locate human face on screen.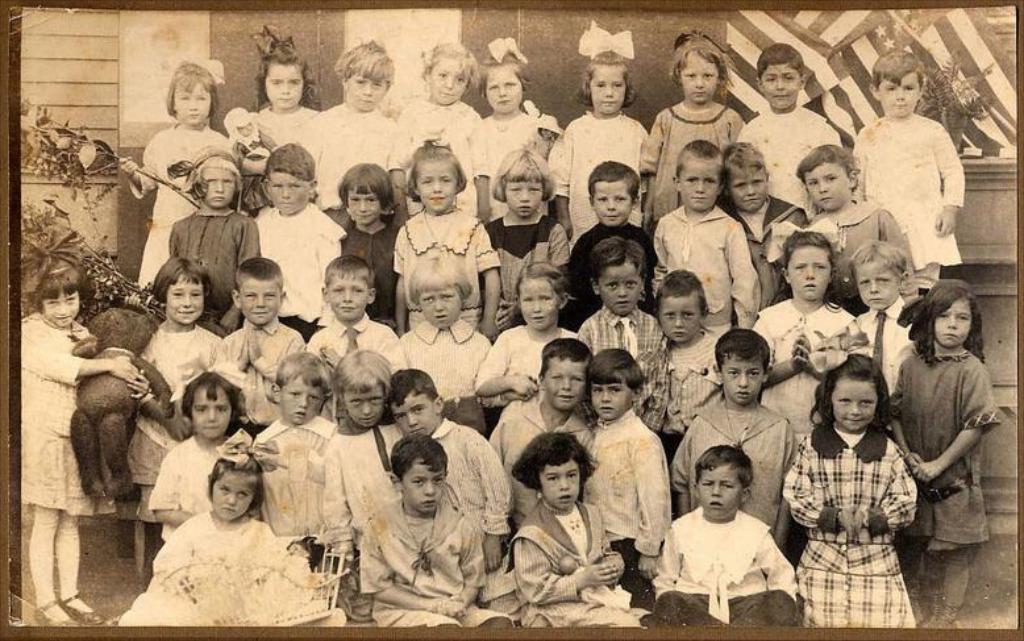
On screen at pyautogui.locateOnScreen(546, 361, 584, 408).
